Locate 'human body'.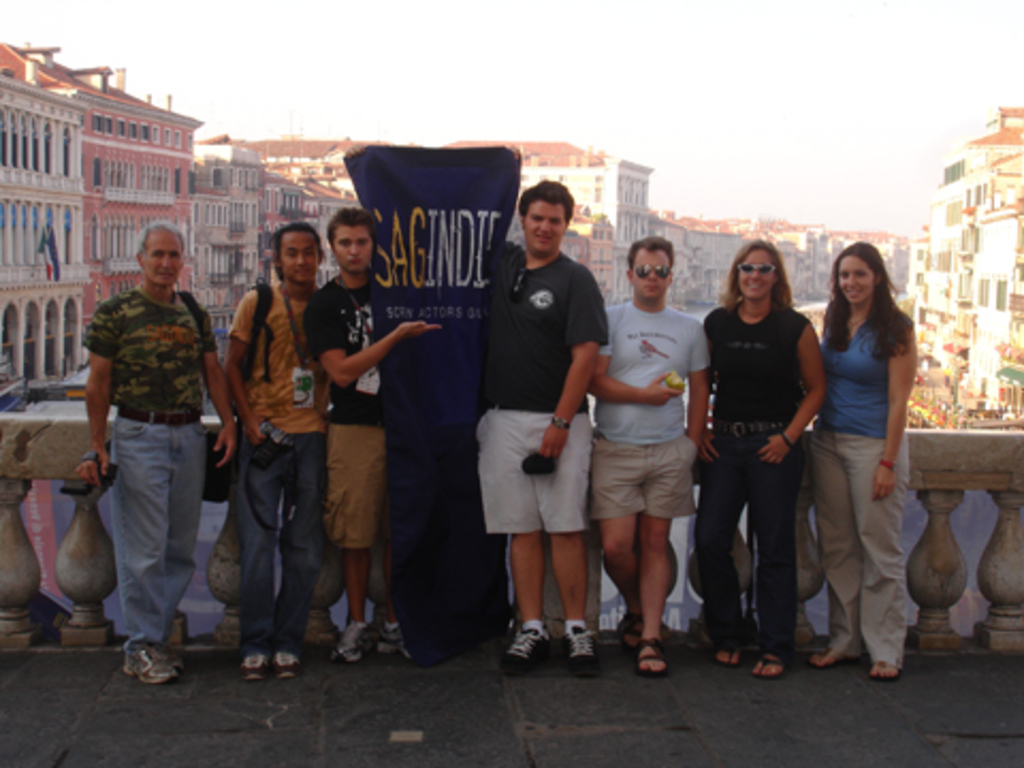
Bounding box: <bbox>813, 301, 915, 676</bbox>.
